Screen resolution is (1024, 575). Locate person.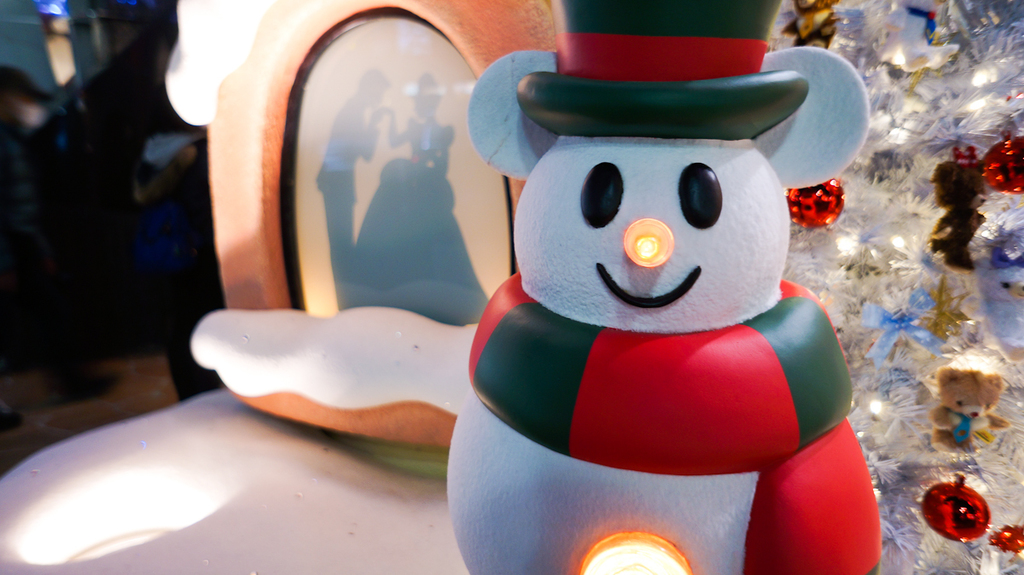
(352,67,487,323).
